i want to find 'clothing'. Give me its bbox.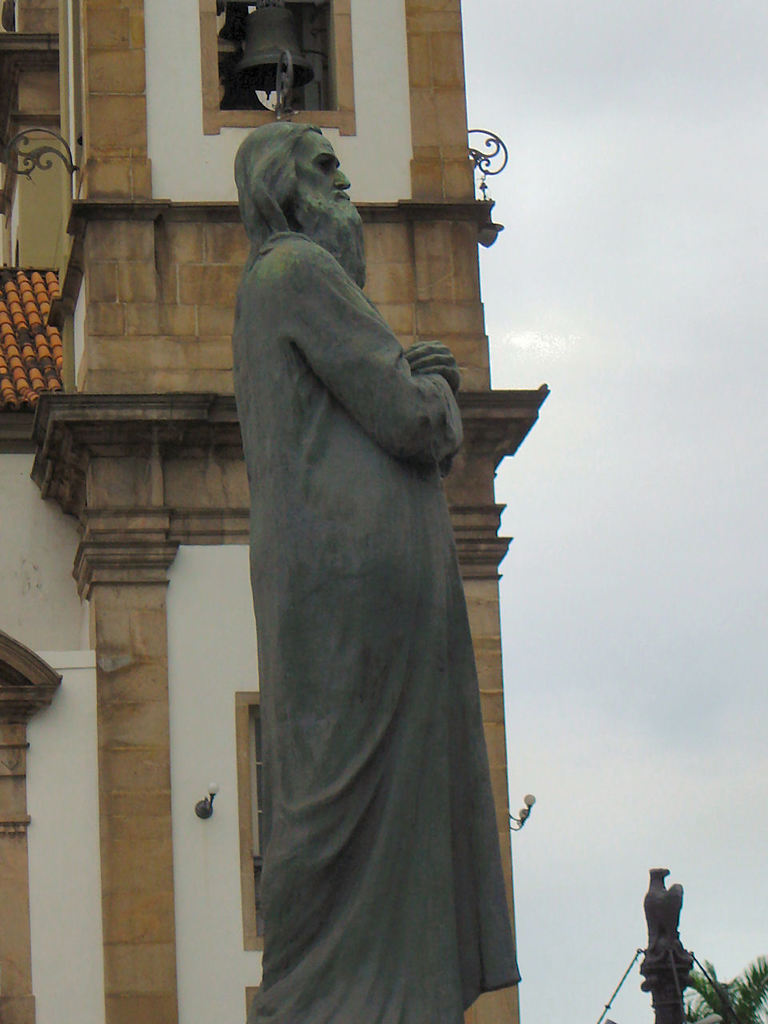
209 197 533 1010.
